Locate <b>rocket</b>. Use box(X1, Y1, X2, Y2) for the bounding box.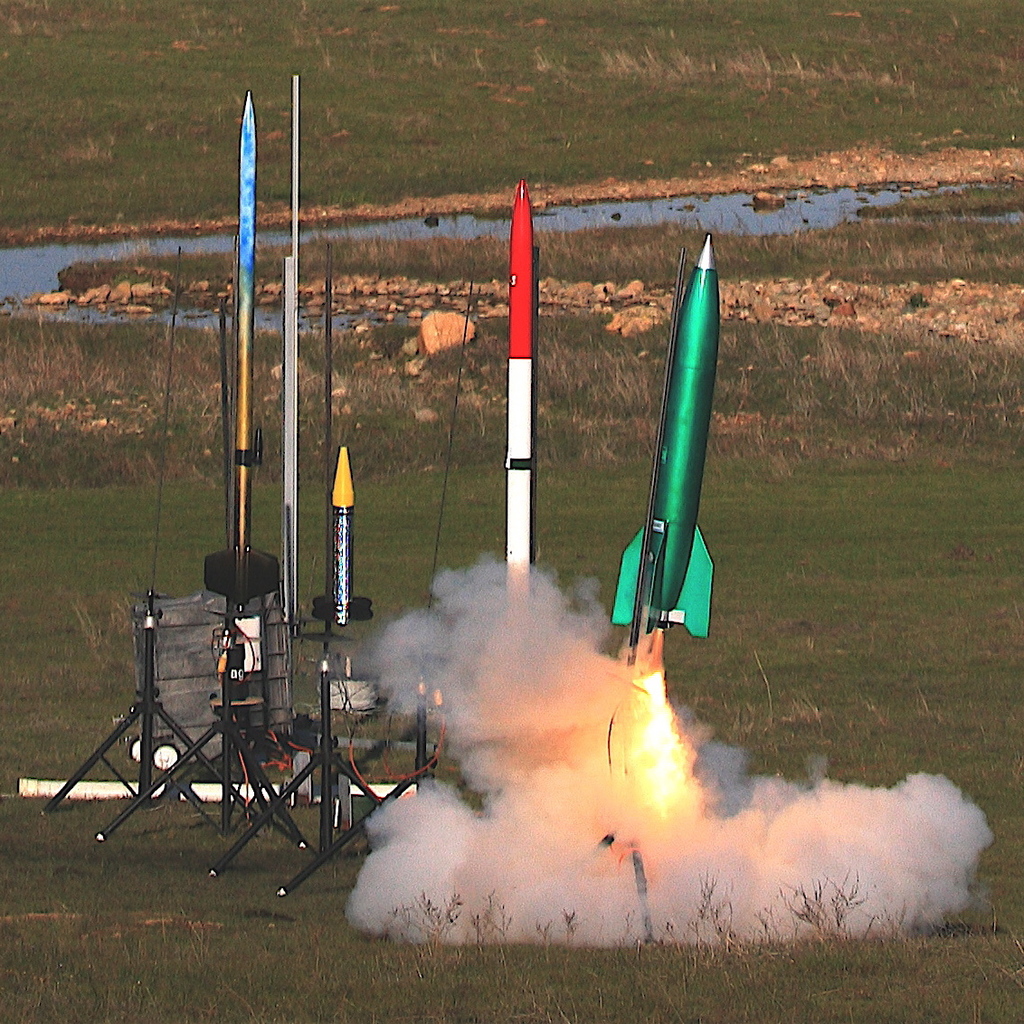
box(236, 90, 261, 569).
